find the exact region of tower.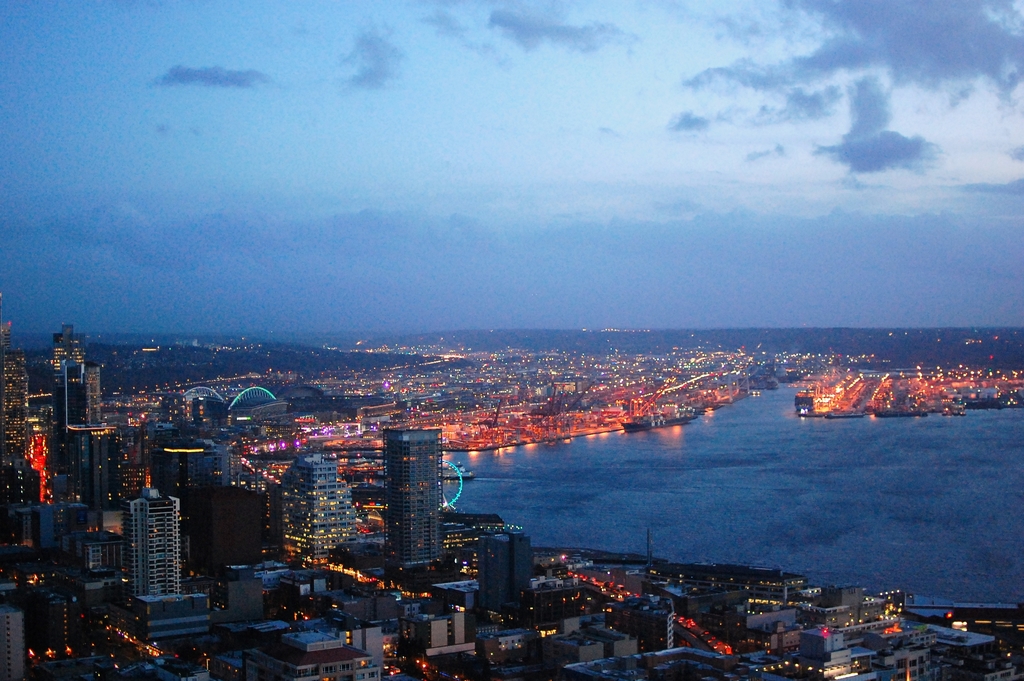
Exact region: Rect(383, 427, 444, 569).
